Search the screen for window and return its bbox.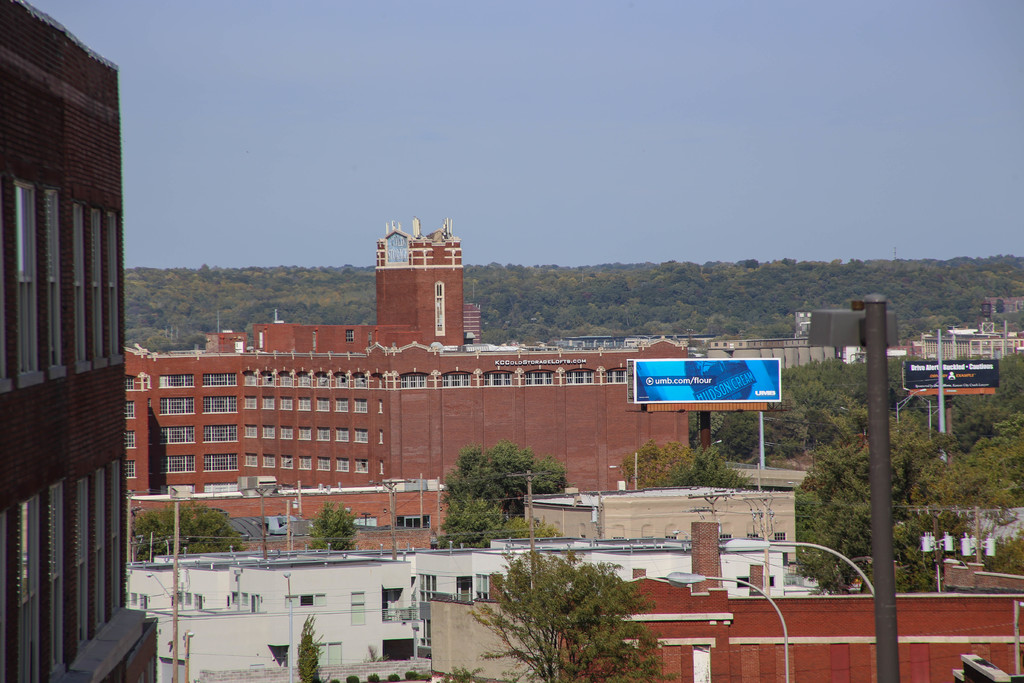
Found: box=[712, 528, 737, 543].
